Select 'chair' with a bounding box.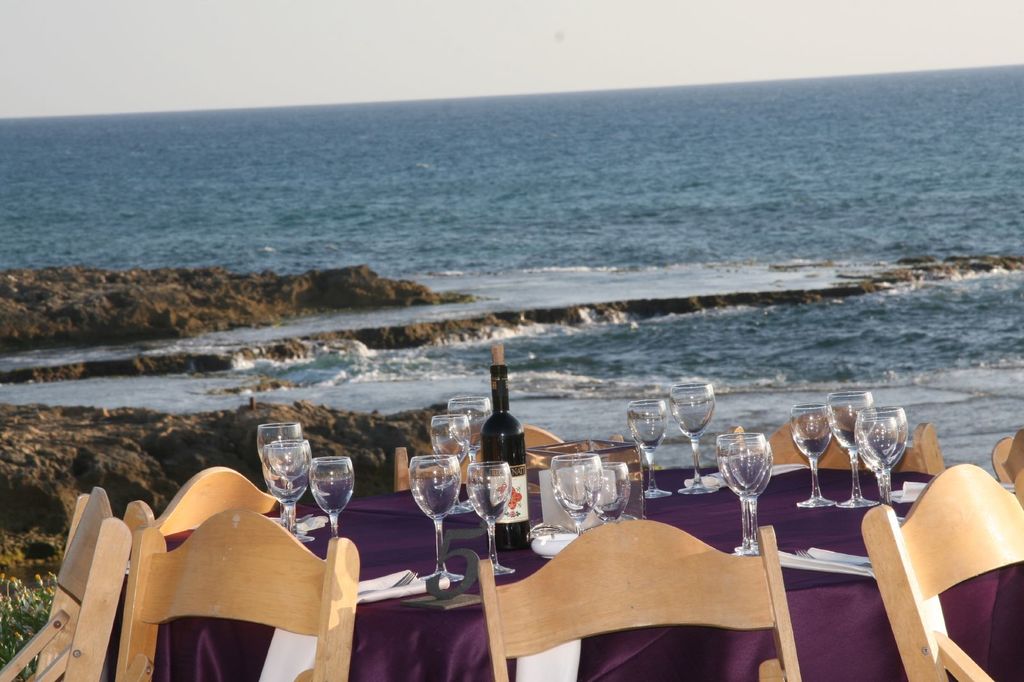
(left=107, top=509, right=358, bottom=681).
